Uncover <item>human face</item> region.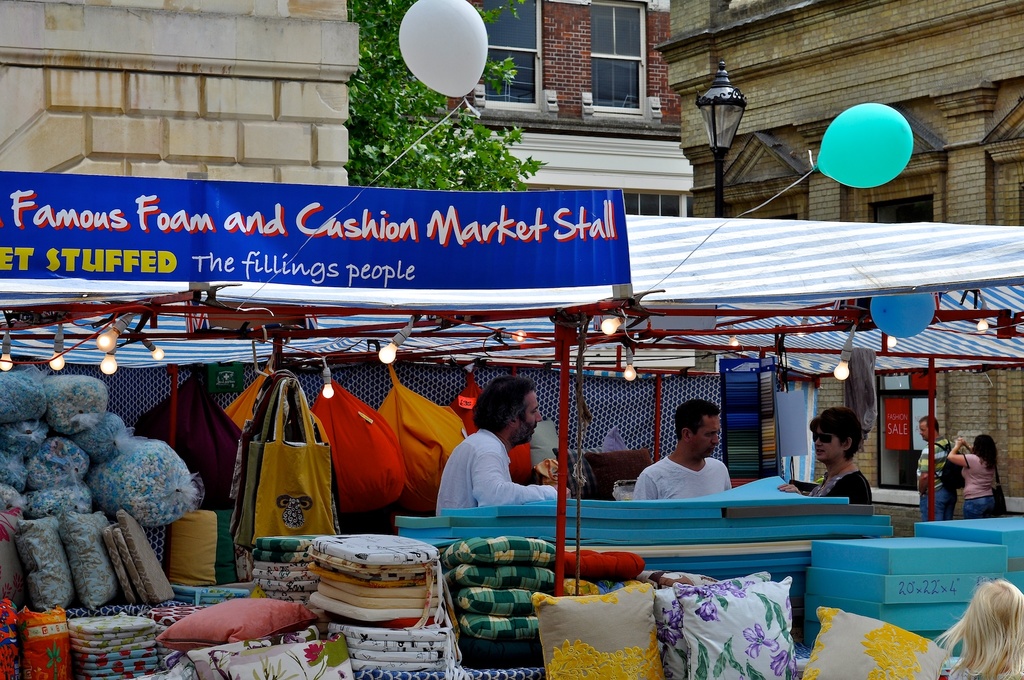
Uncovered: (814, 427, 845, 463).
